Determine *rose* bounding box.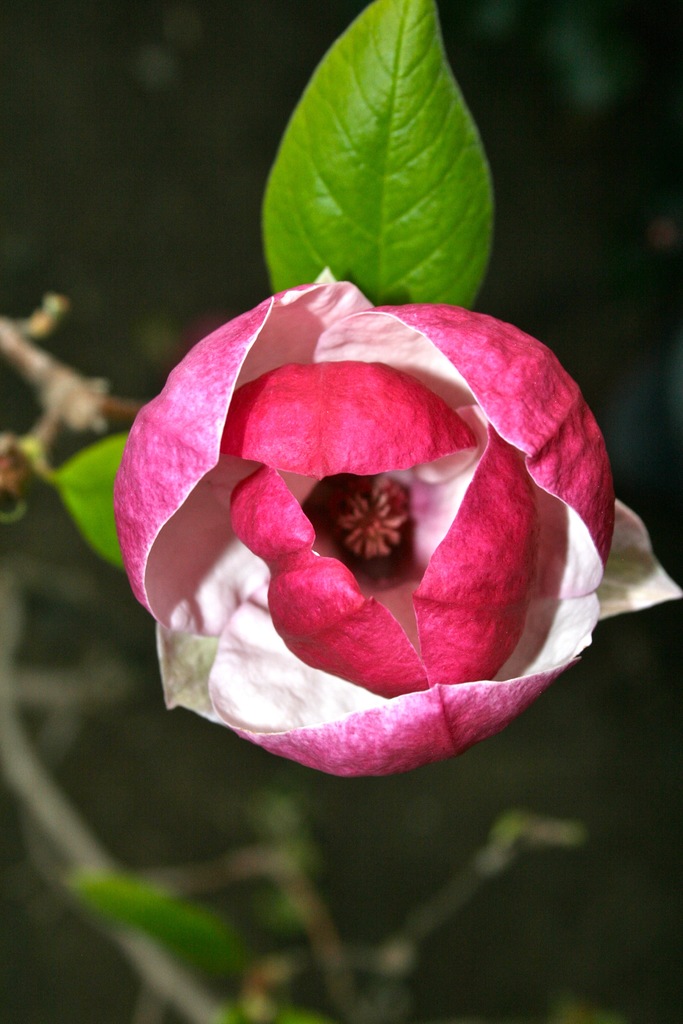
Determined: Rect(115, 269, 679, 783).
